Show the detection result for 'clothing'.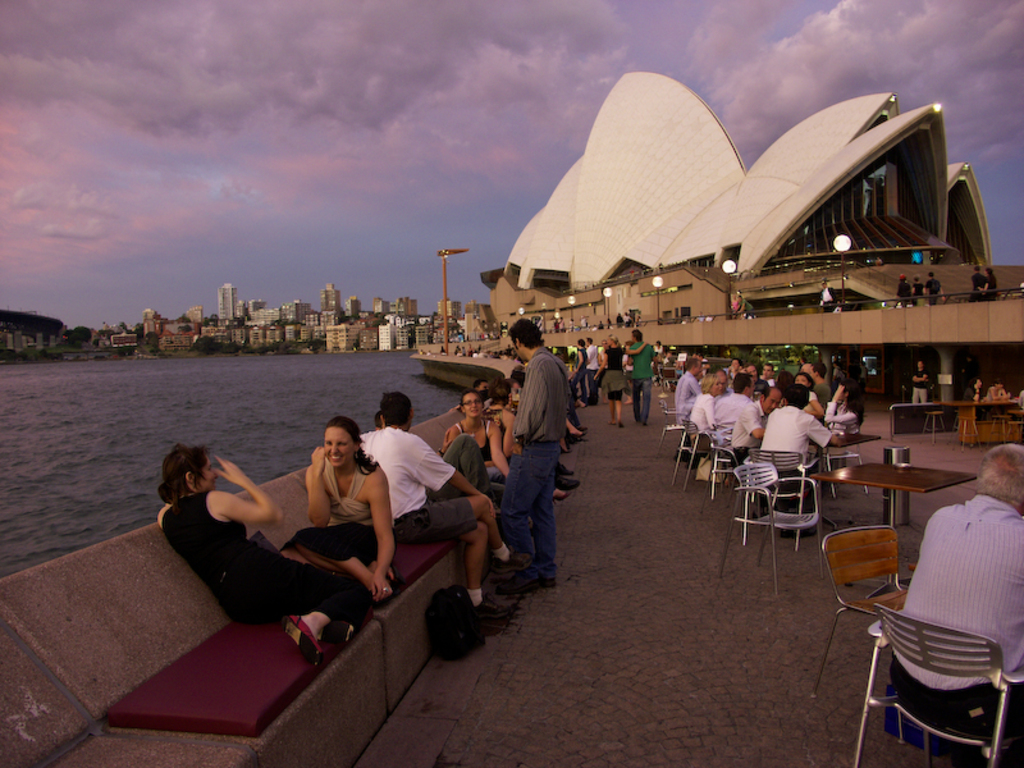
[x1=351, y1=430, x2=484, y2=540].
